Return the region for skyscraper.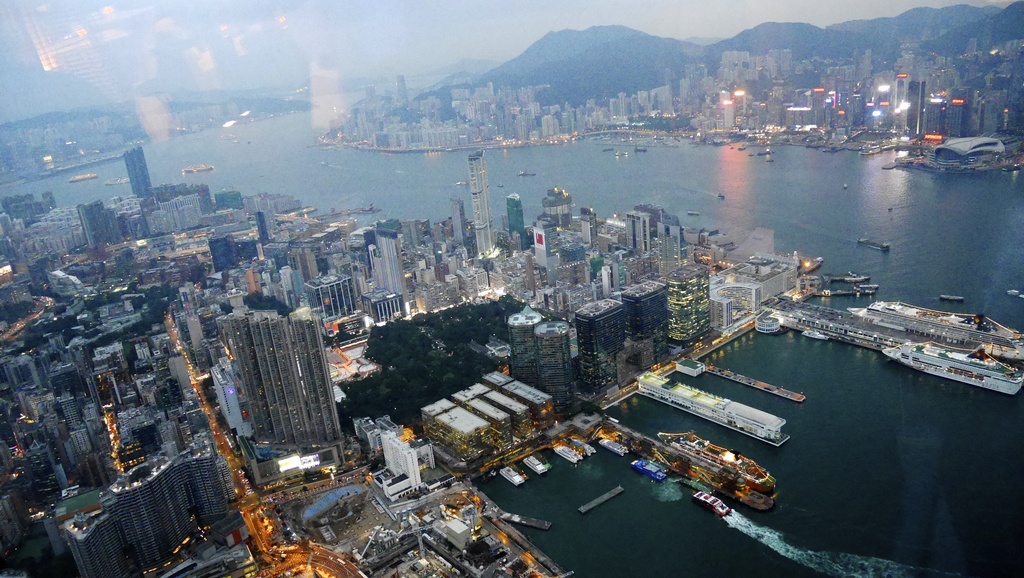
select_region(63, 467, 230, 577).
